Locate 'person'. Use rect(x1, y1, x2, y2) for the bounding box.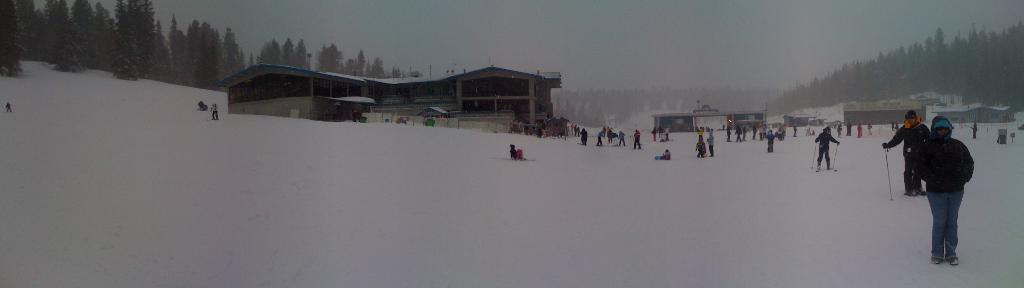
rect(765, 130, 773, 153).
